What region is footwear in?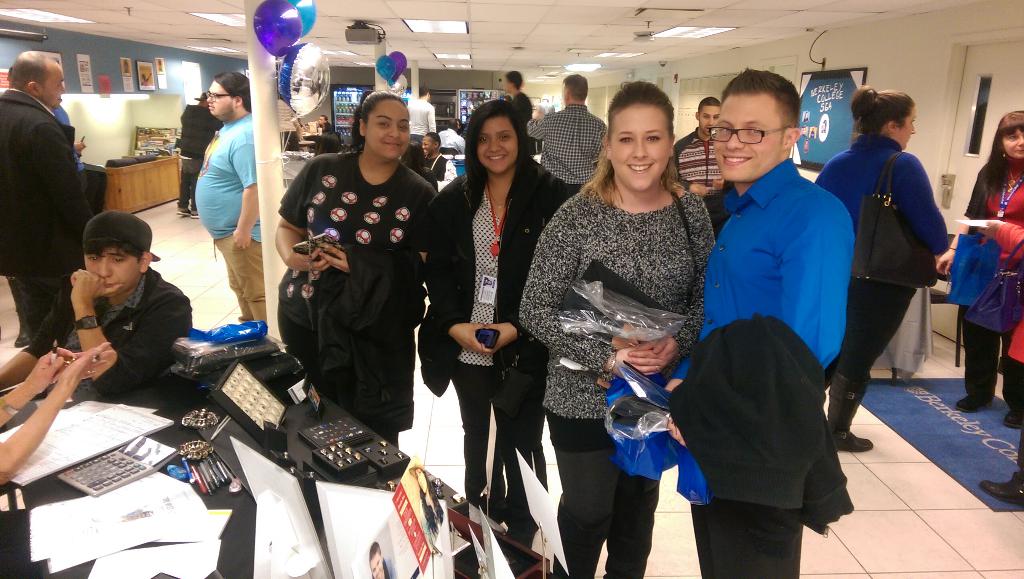
l=186, t=209, r=199, b=222.
